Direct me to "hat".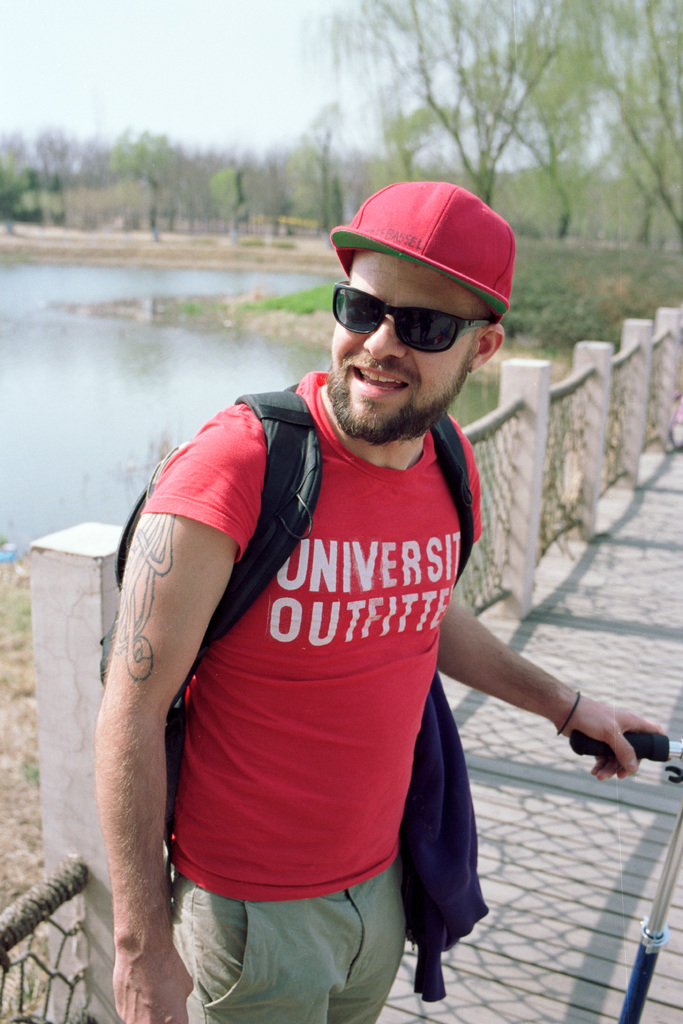
Direction: locate(327, 179, 511, 326).
